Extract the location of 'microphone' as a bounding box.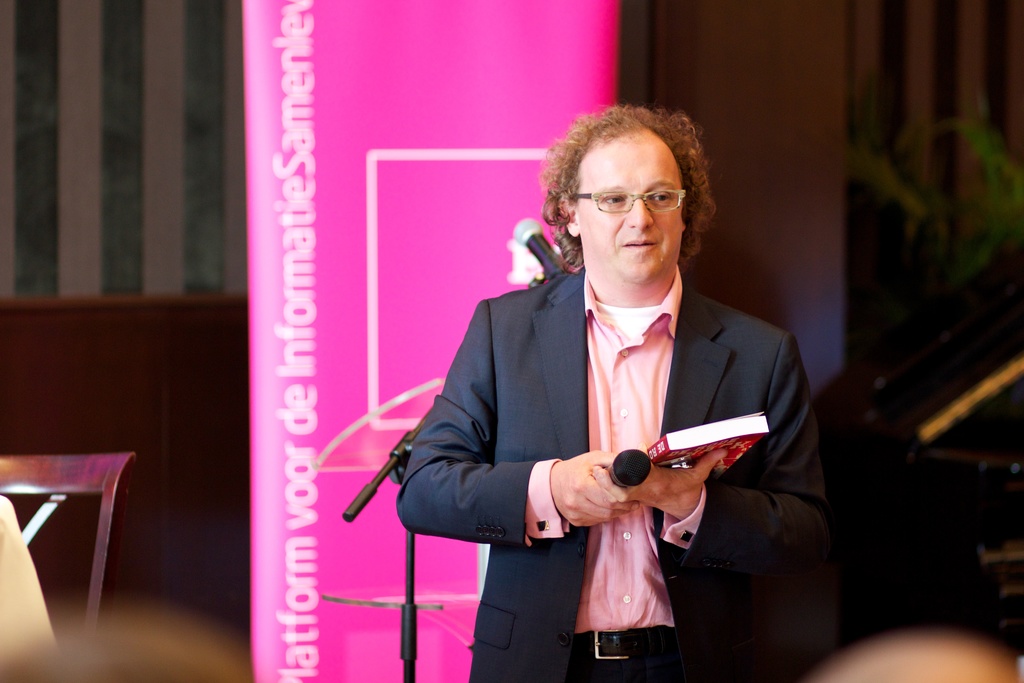
<box>499,213,573,270</box>.
